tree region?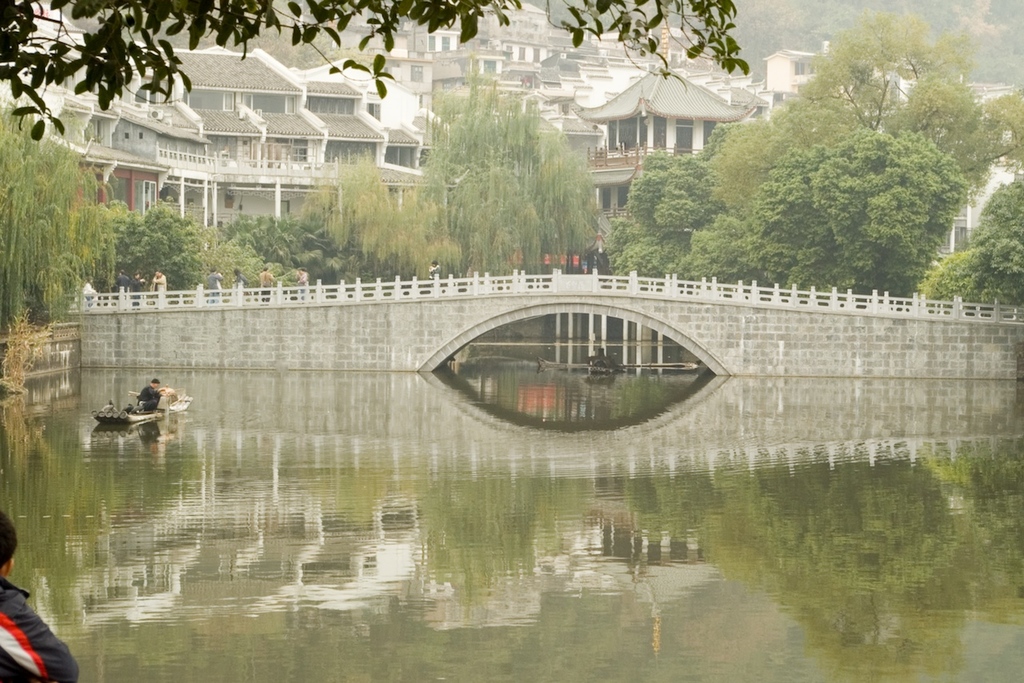
pyautogui.locateOnScreen(686, 0, 1005, 284)
